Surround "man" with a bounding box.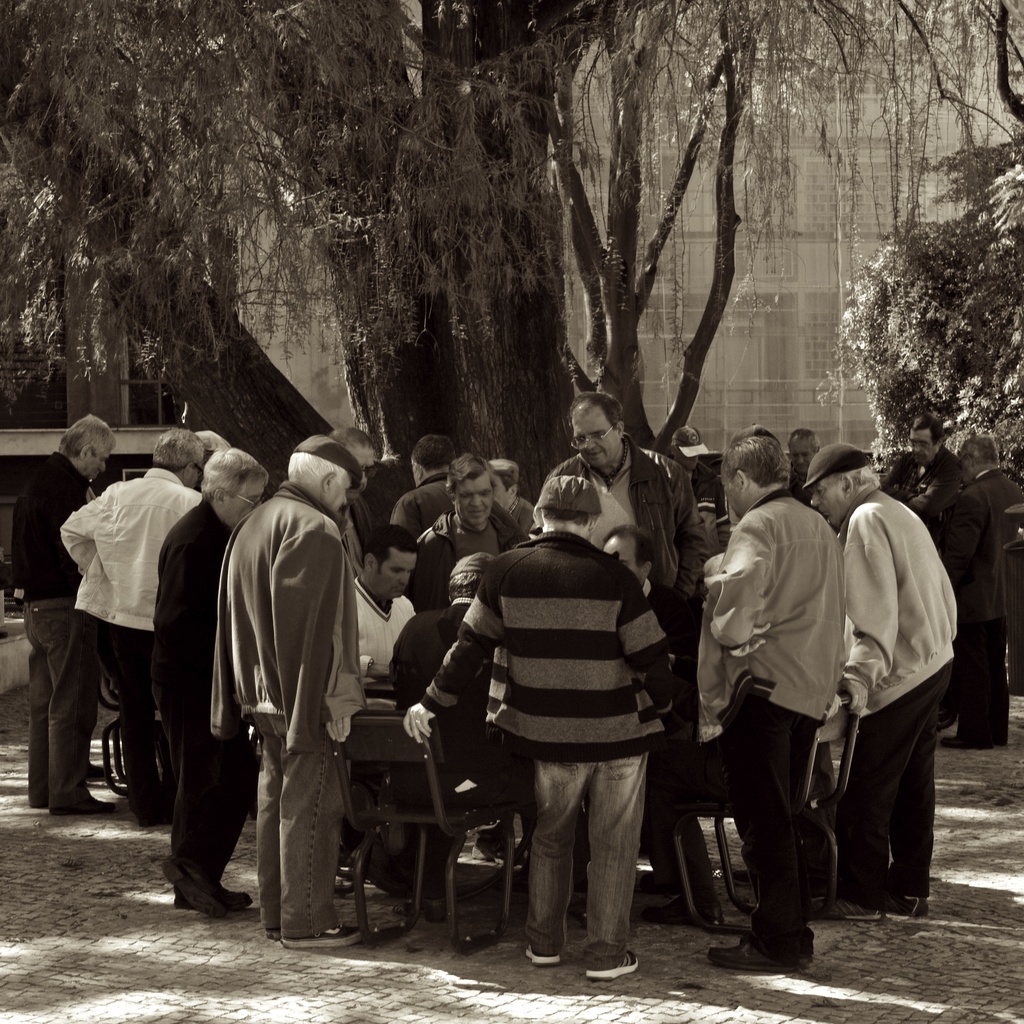
box(19, 418, 111, 822).
